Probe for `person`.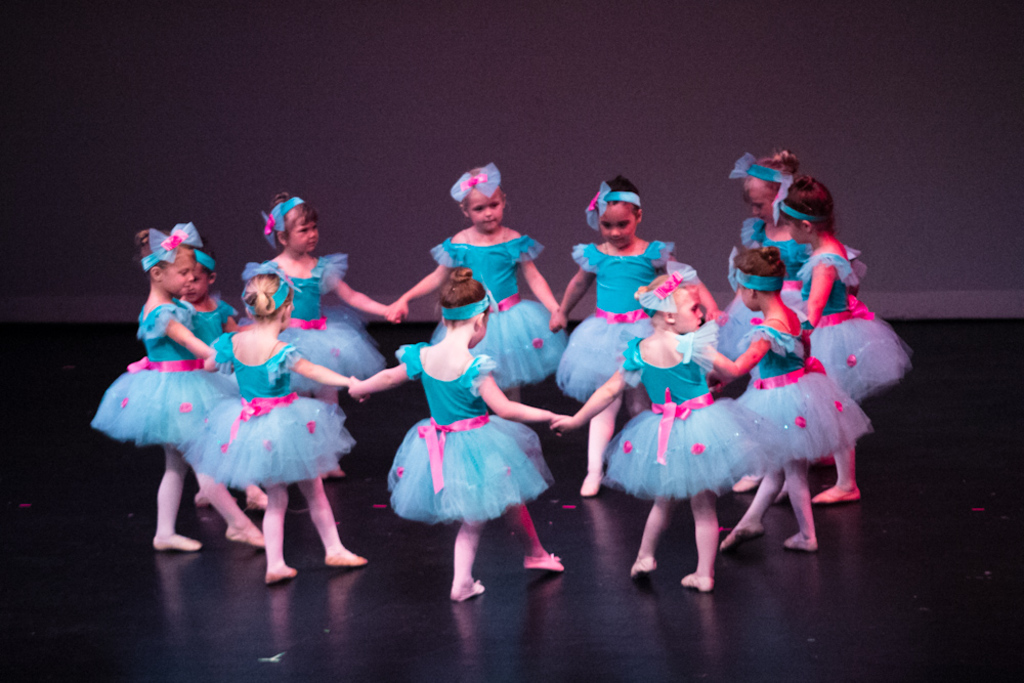
Probe result: region(745, 150, 797, 222).
